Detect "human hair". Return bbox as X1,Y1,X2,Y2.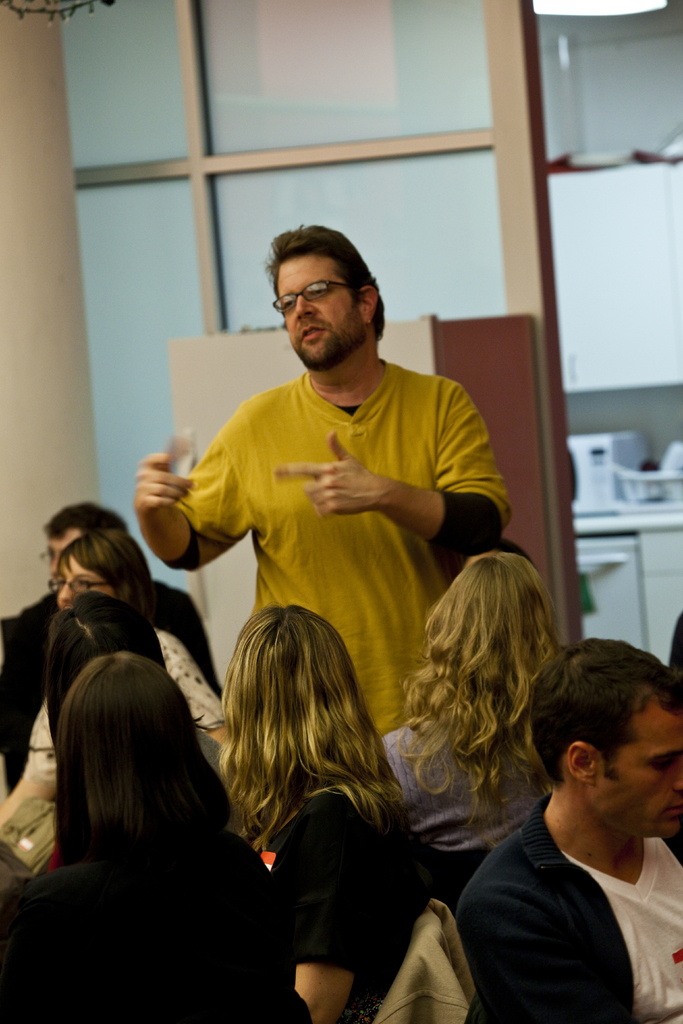
261,221,386,347.
